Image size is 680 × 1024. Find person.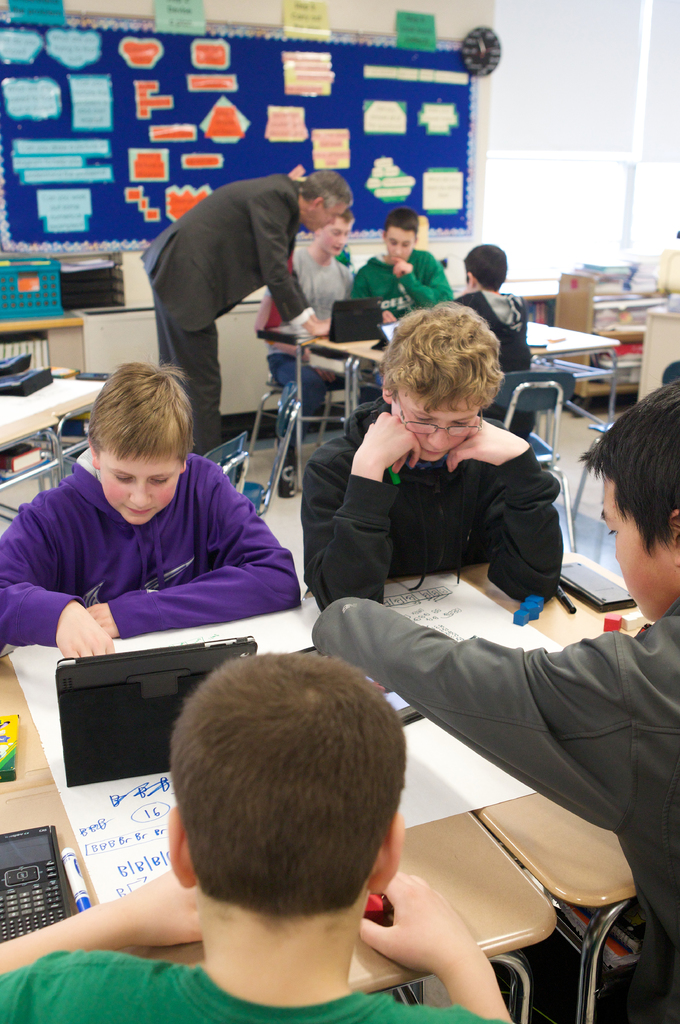
bbox=[0, 360, 306, 671].
